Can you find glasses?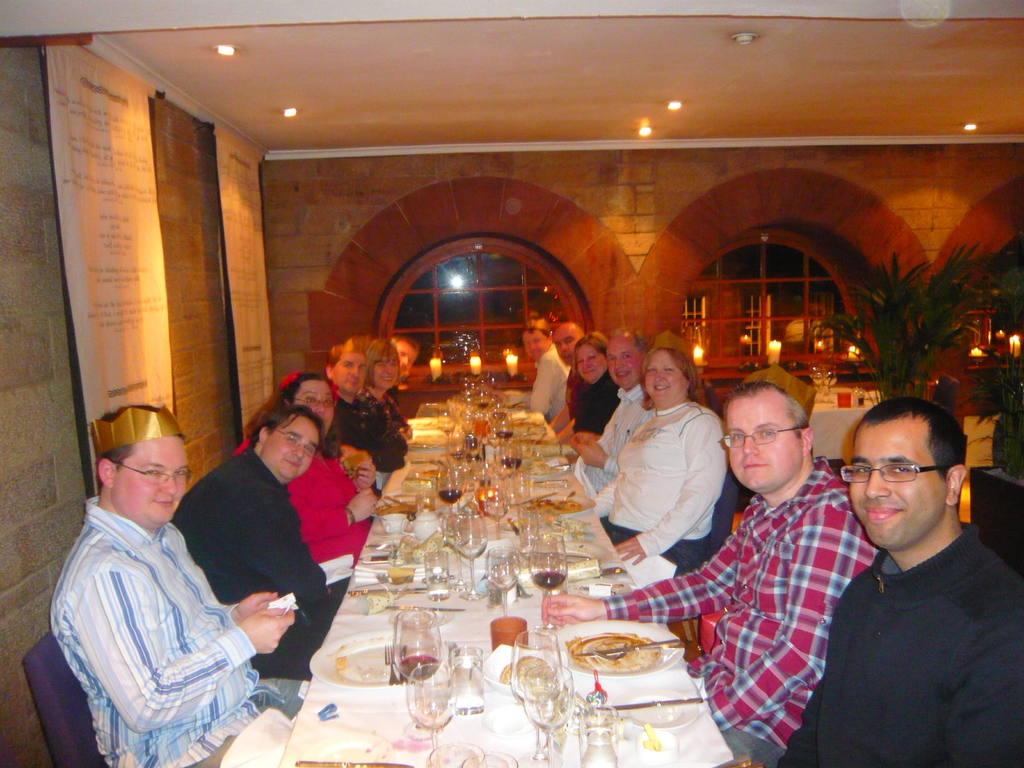
Yes, bounding box: [left=113, top=463, right=193, bottom=487].
